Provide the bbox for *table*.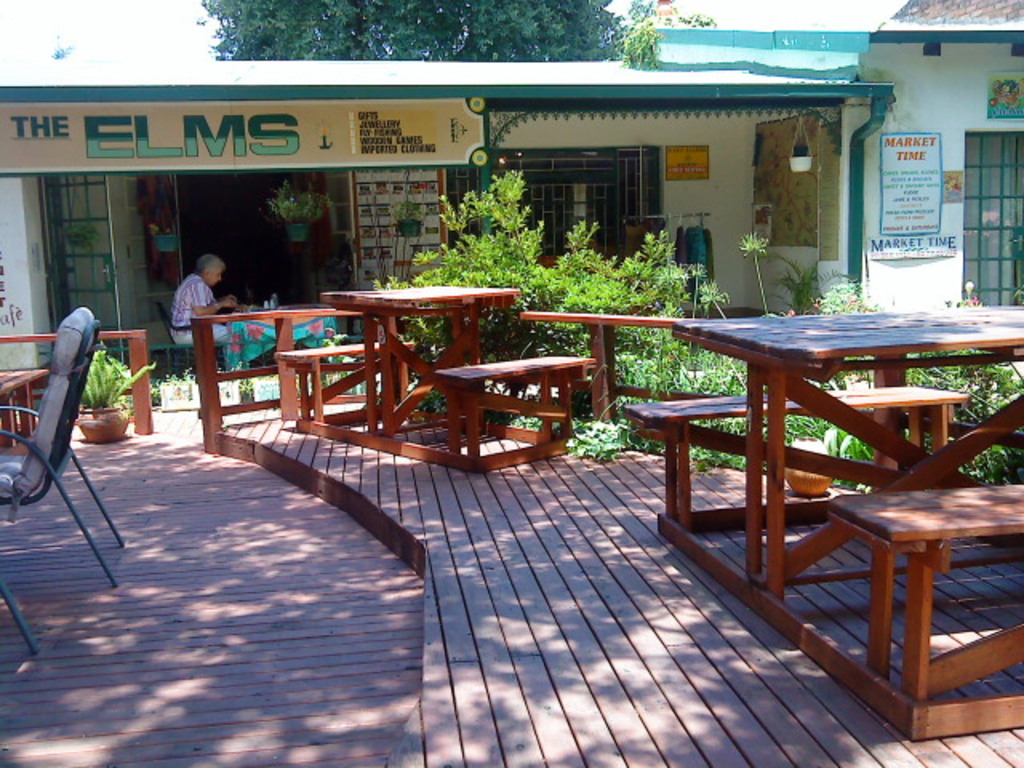
left=322, top=283, right=523, bottom=451.
